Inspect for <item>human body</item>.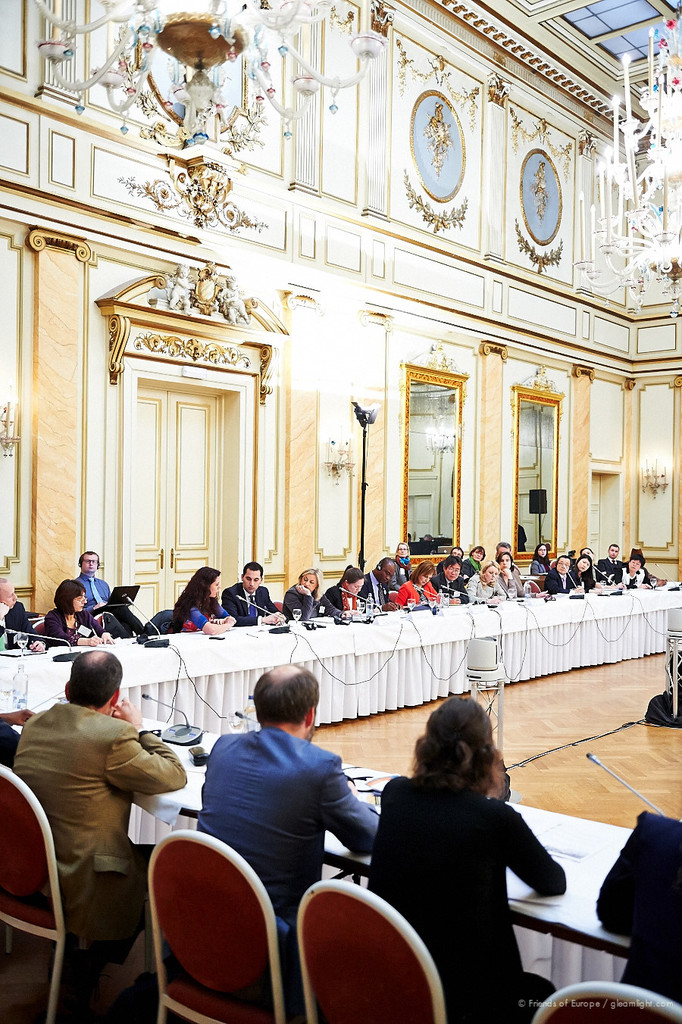
Inspection: select_region(493, 552, 526, 598).
